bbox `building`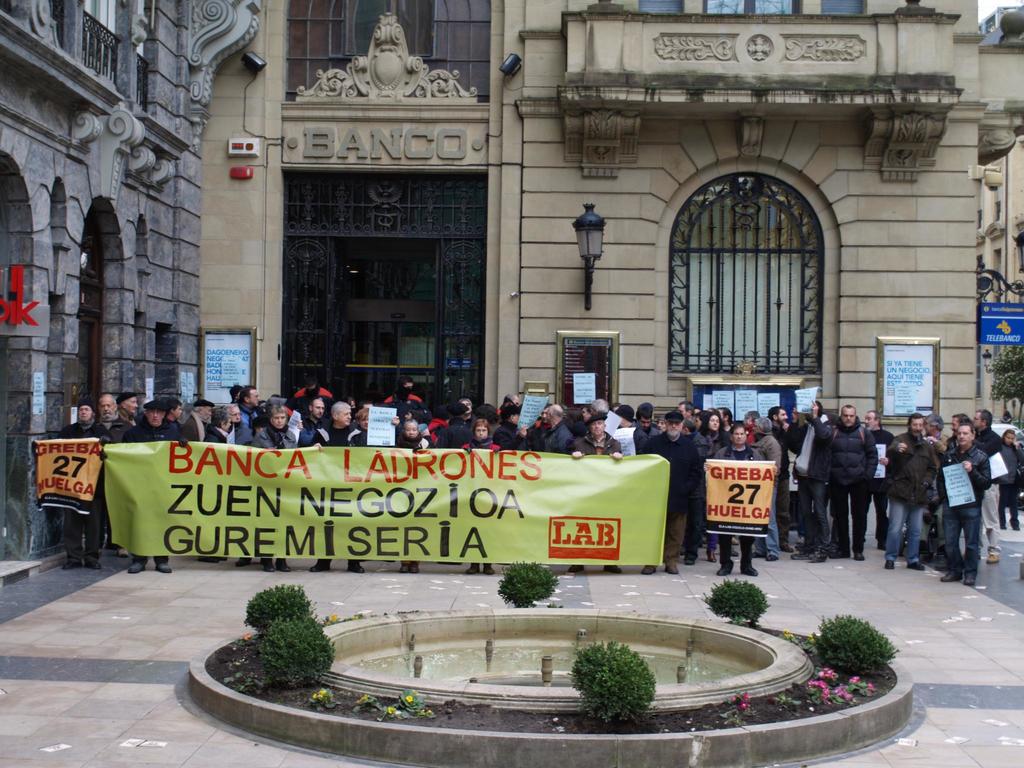
201,0,975,436
